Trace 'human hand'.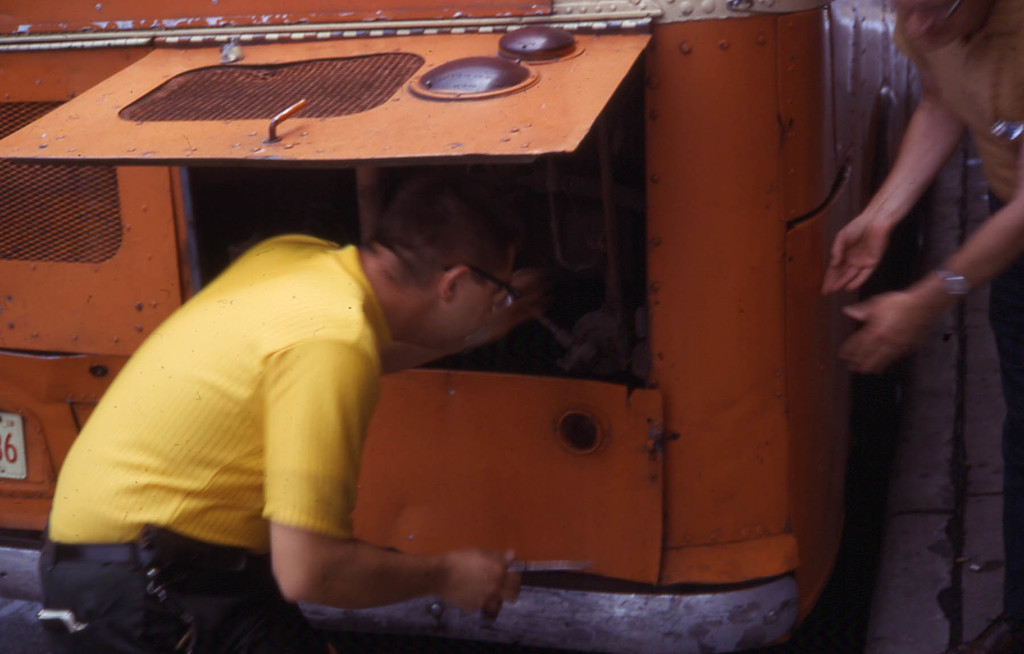
Traced to region(443, 550, 525, 625).
